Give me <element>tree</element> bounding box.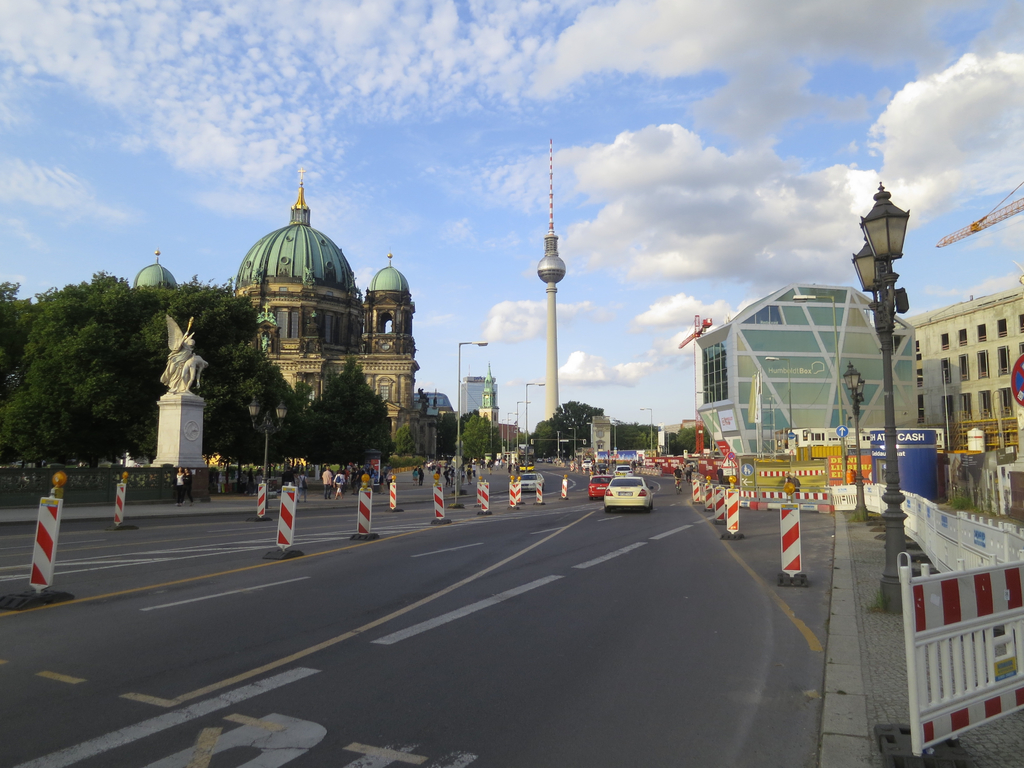
bbox=[524, 415, 555, 455].
